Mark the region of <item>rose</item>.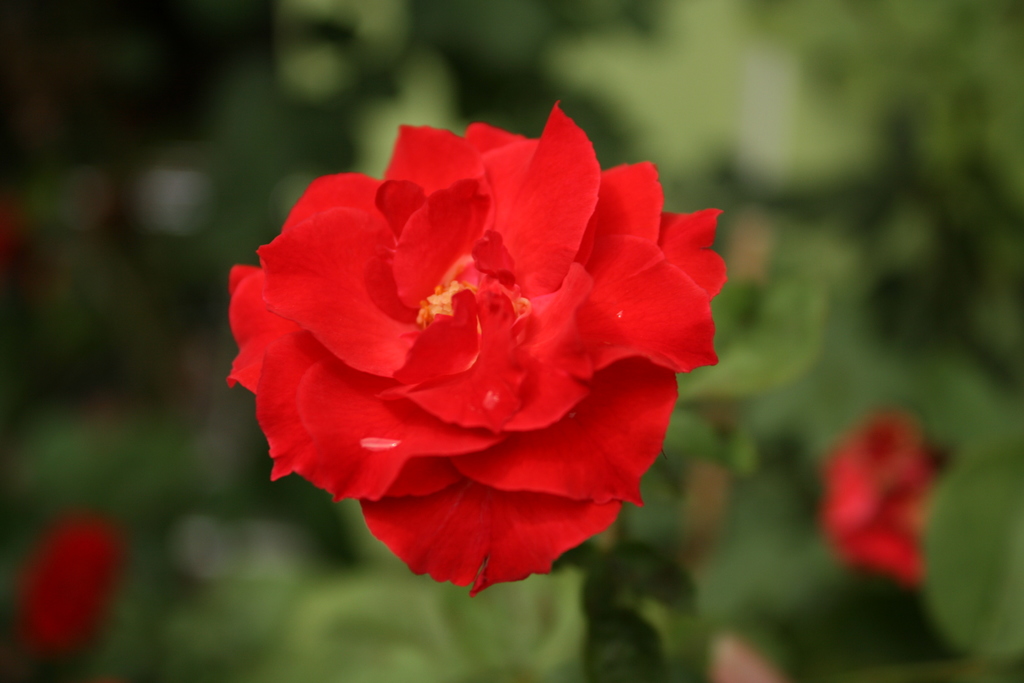
Region: {"left": 227, "top": 98, "right": 729, "bottom": 597}.
